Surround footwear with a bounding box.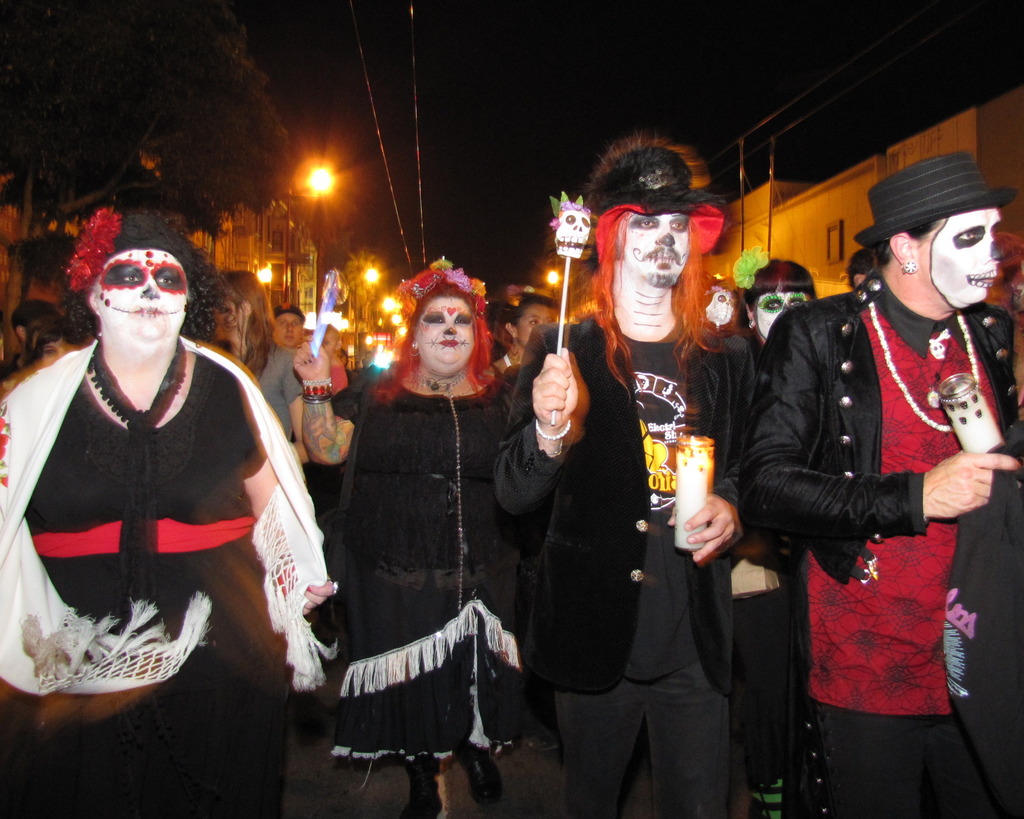
449, 740, 501, 802.
